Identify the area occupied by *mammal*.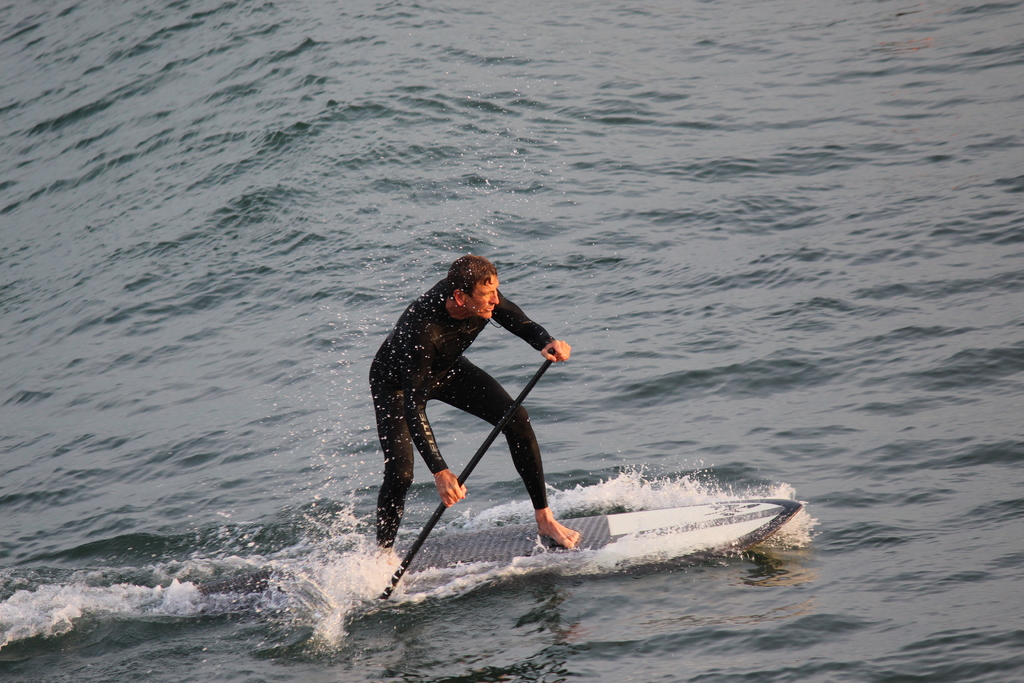
Area: <bbox>385, 291, 582, 629</bbox>.
